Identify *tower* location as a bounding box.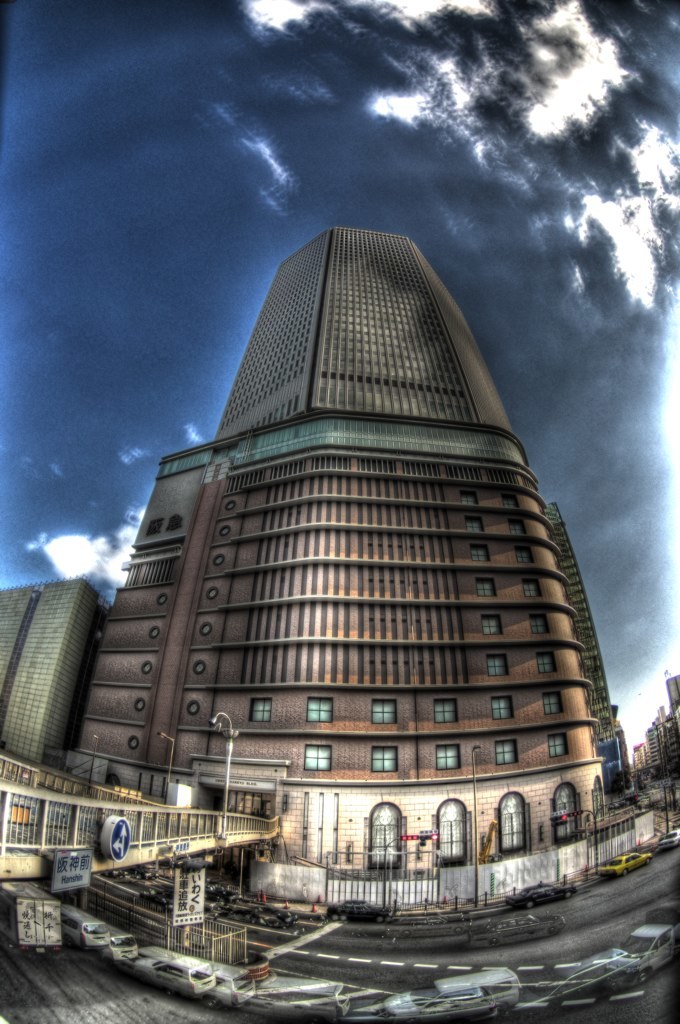
(x1=0, y1=583, x2=103, y2=750).
